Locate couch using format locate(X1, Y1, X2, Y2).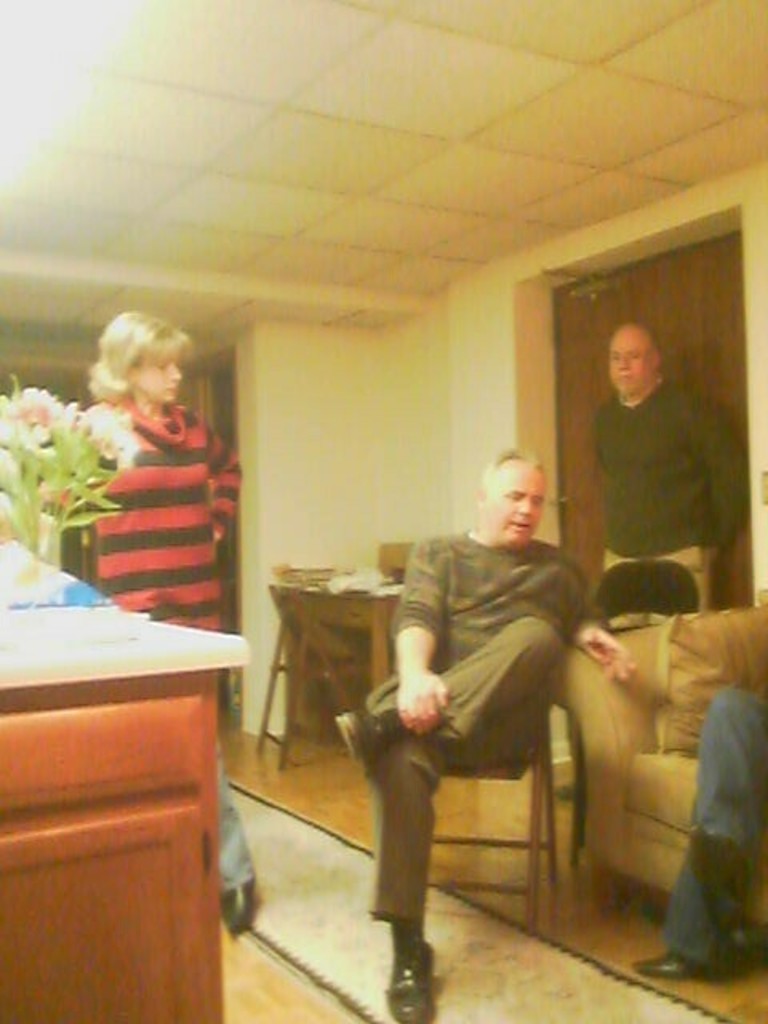
locate(557, 602, 766, 915).
